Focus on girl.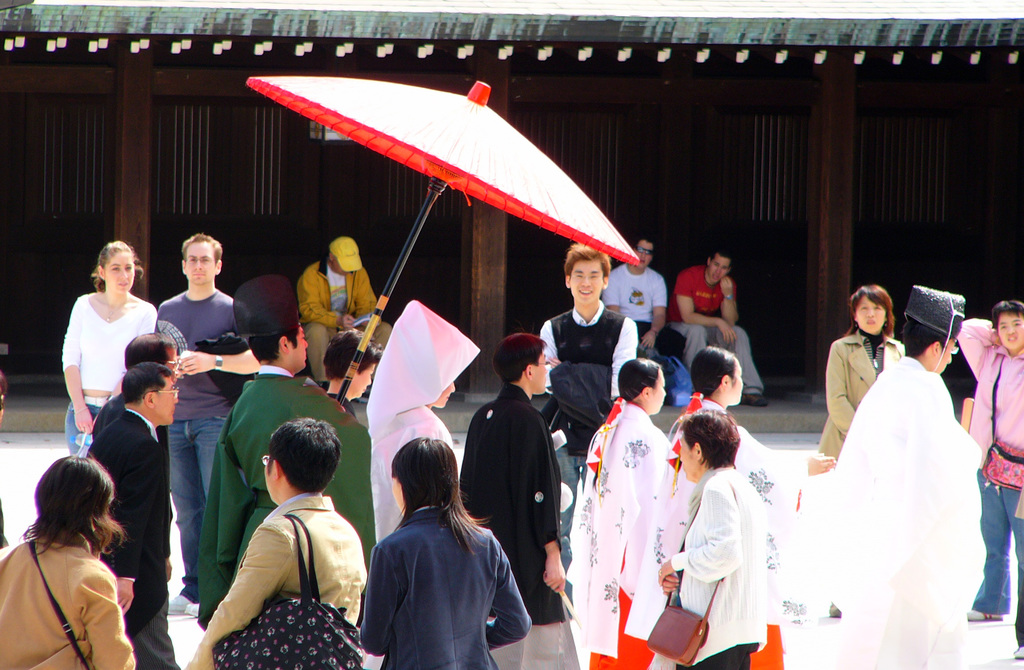
Focused at (972,300,1023,653).
